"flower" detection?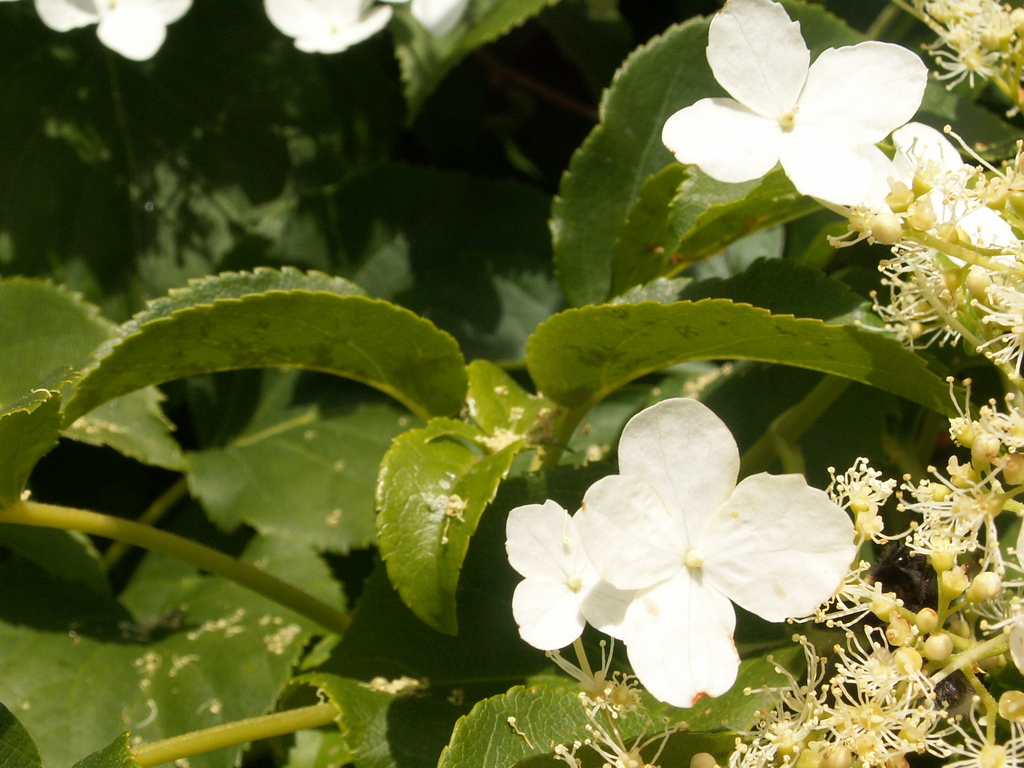
{"x1": 890, "y1": 117, "x2": 1023, "y2": 276}
